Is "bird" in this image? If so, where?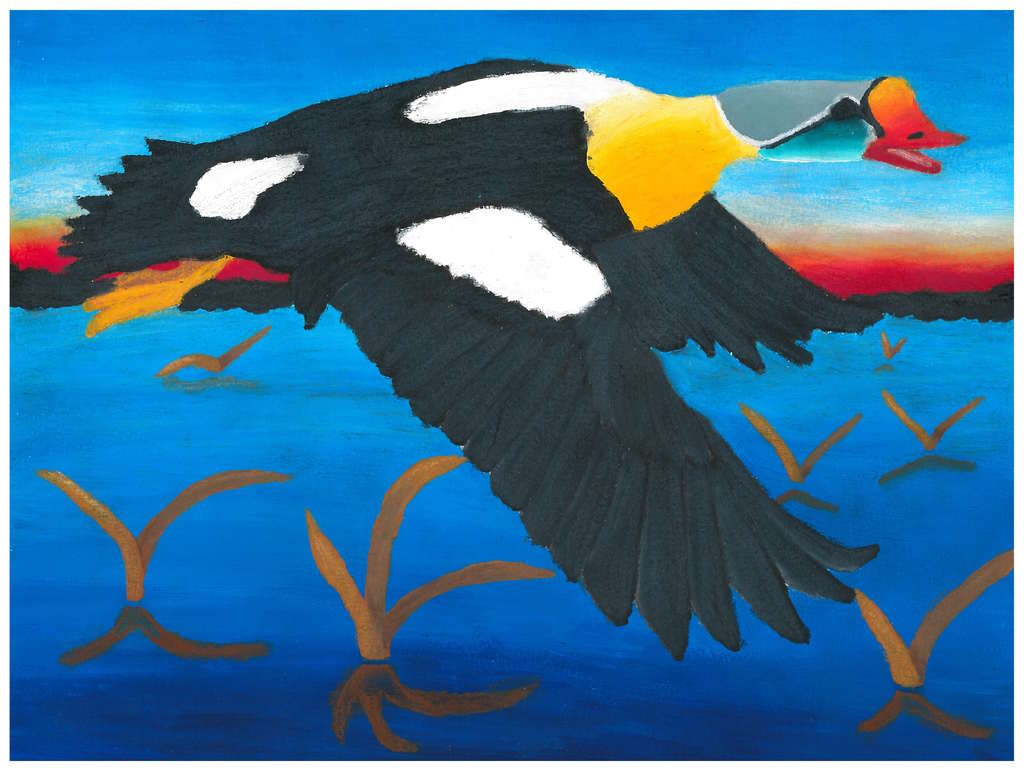
Yes, at crop(97, 29, 972, 663).
